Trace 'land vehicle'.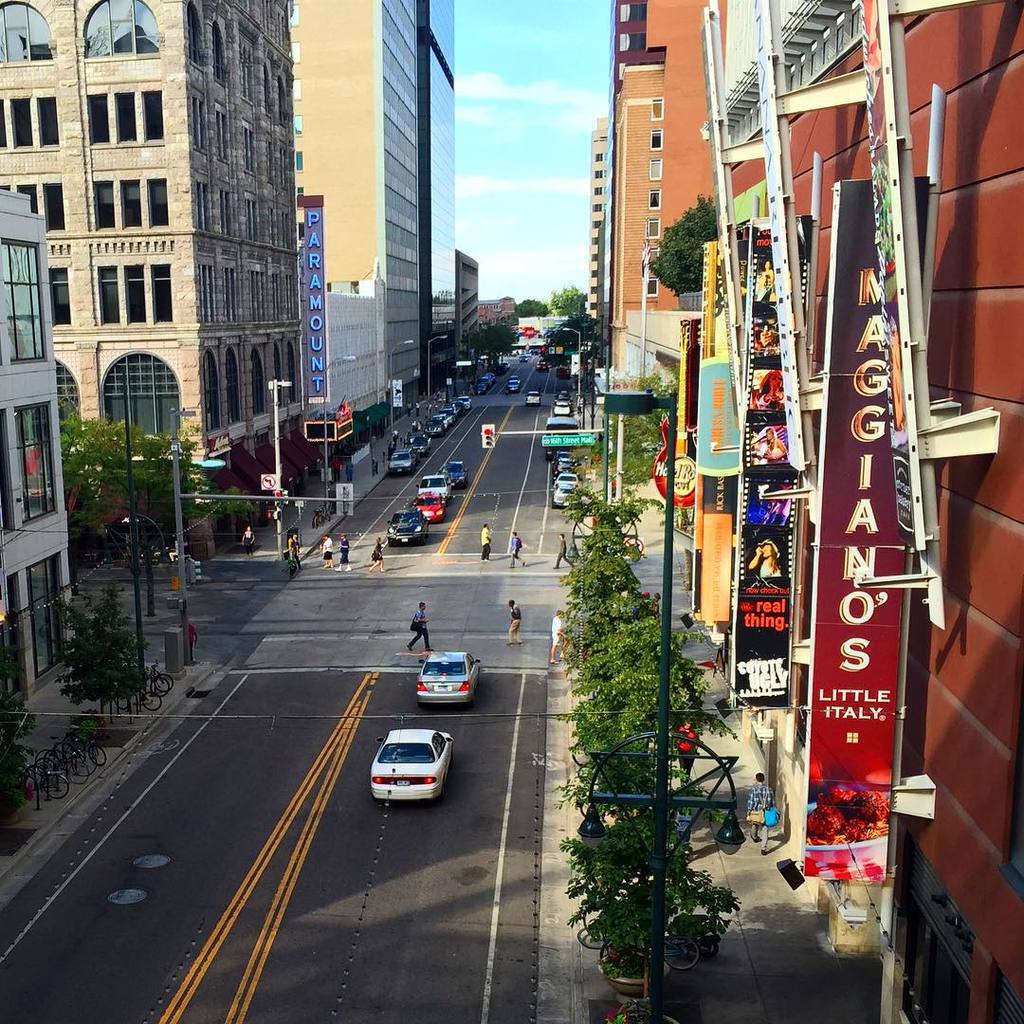
Traced to <bbox>561, 368, 567, 374</bbox>.
